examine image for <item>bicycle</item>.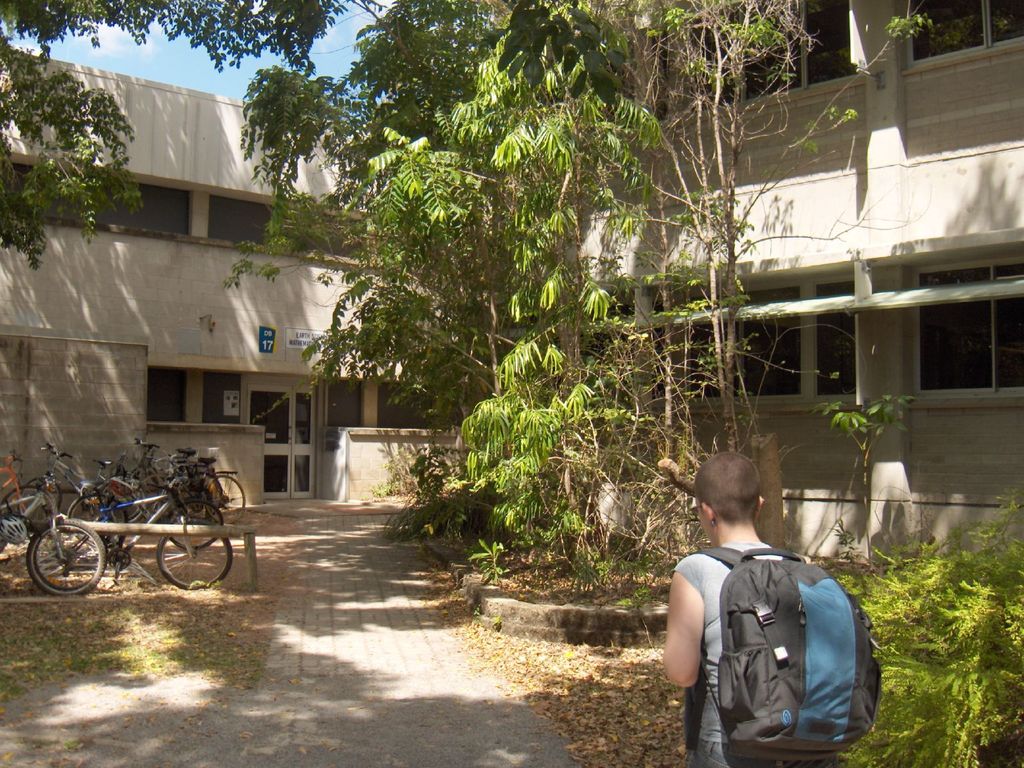
Examination result: {"left": 1, "top": 454, "right": 102, "bottom": 596}.
